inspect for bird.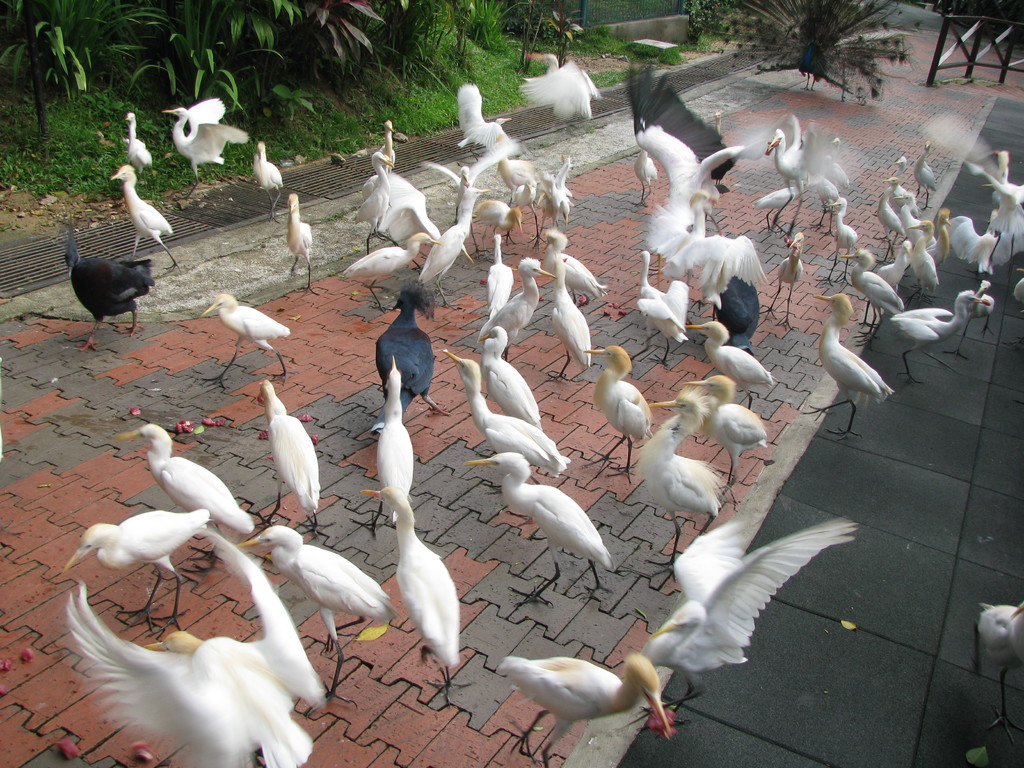
Inspection: 639/391/710/589.
